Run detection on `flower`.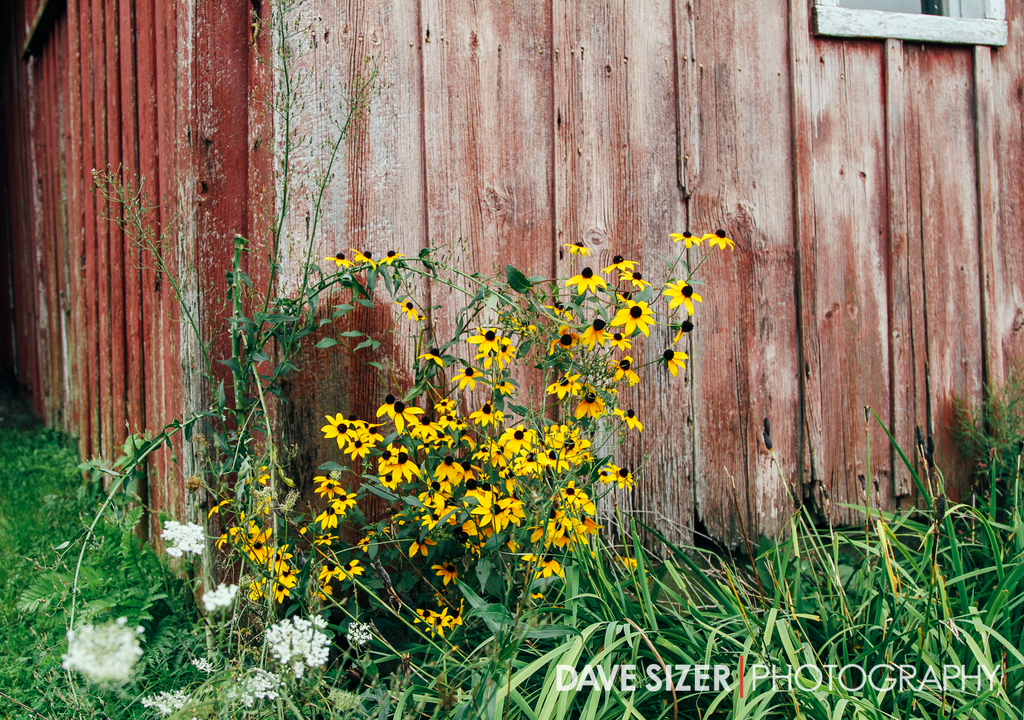
Result: x1=335, y1=561, x2=365, y2=581.
